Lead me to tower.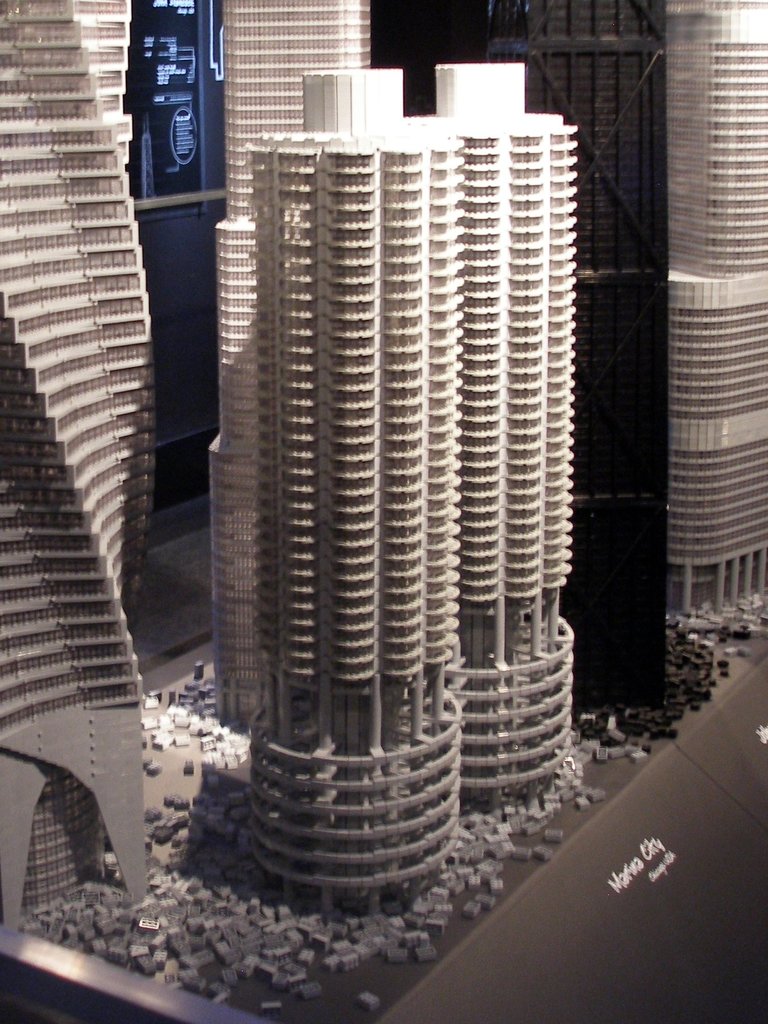
Lead to select_region(0, 0, 166, 937).
